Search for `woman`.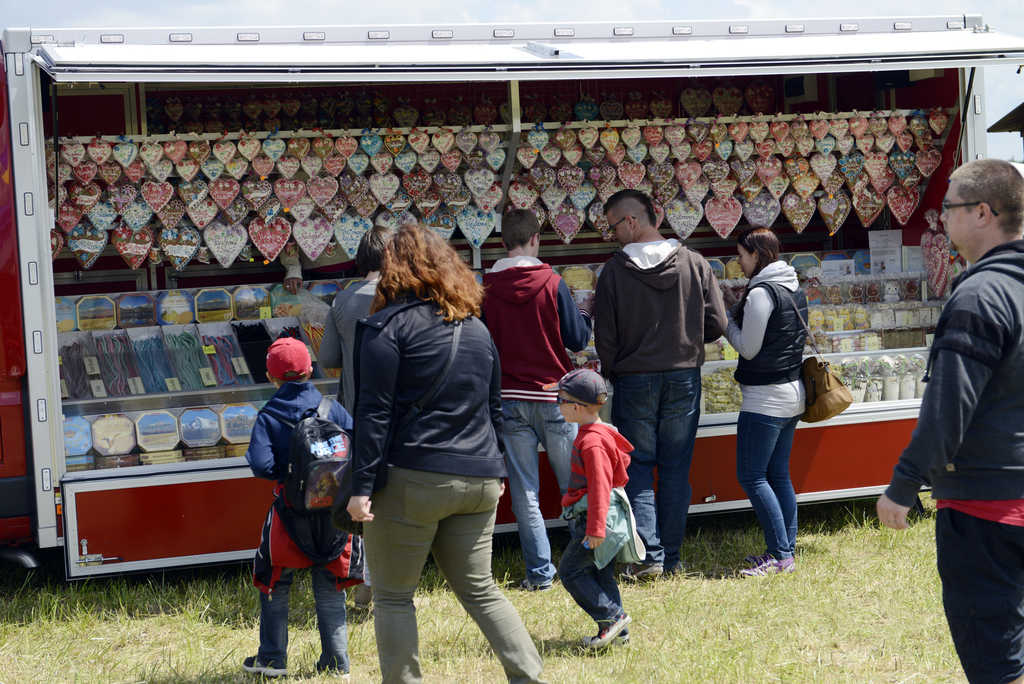
Found at 321,224,396,610.
